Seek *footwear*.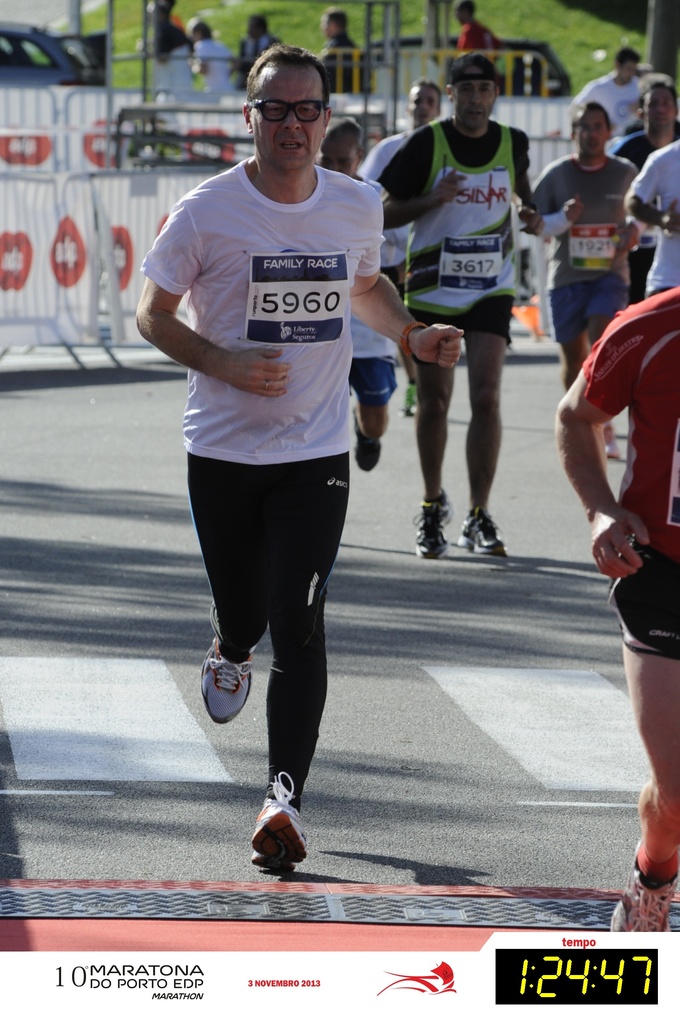
bbox=(455, 509, 512, 559).
